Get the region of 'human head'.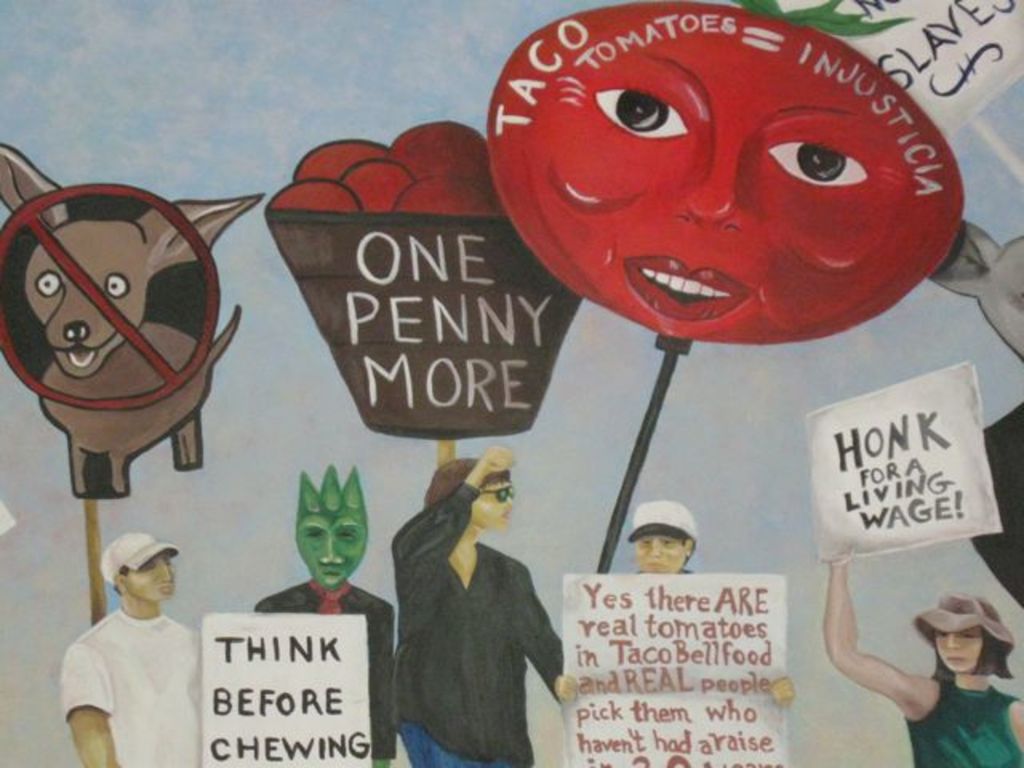
box(291, 506, 370, 592).
